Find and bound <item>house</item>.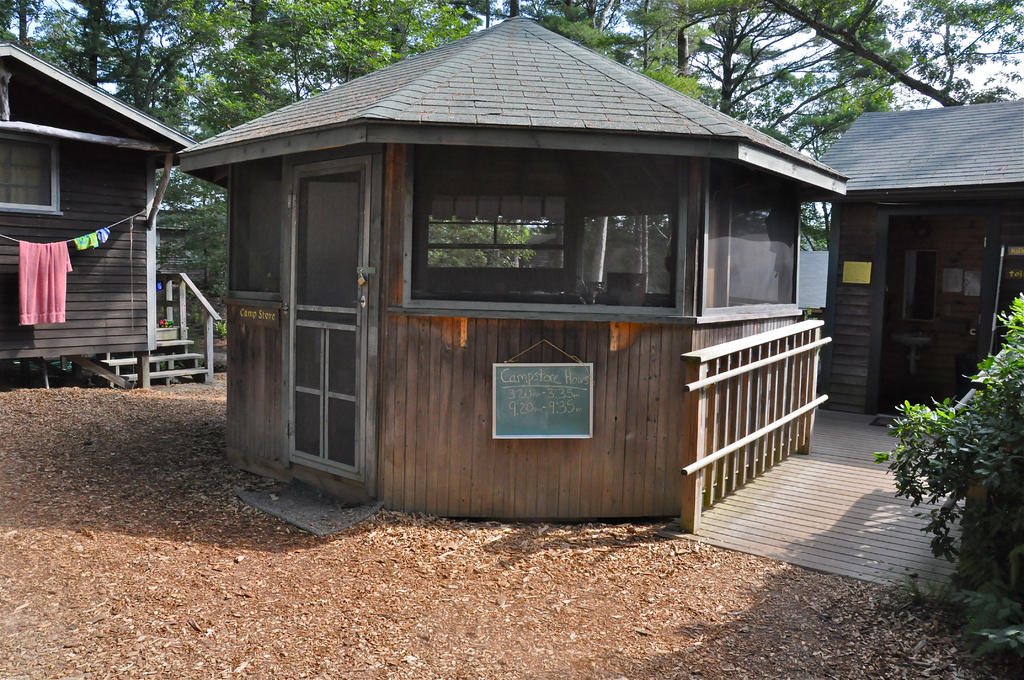
Bound: 1, 44, 209, 387.
